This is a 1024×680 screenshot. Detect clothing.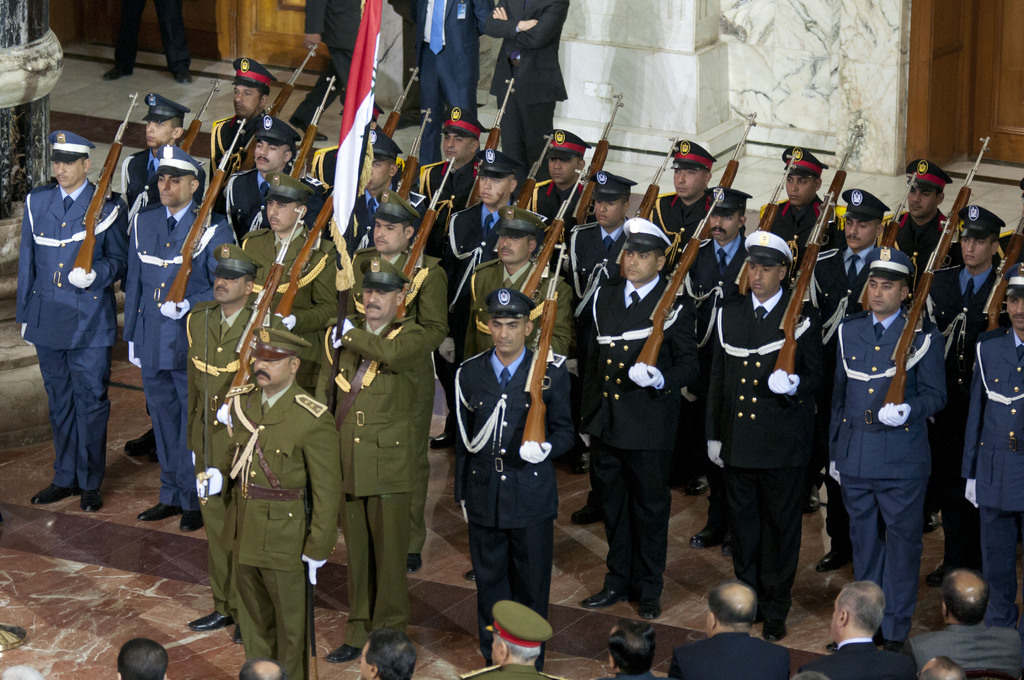
326:316:433:643.
